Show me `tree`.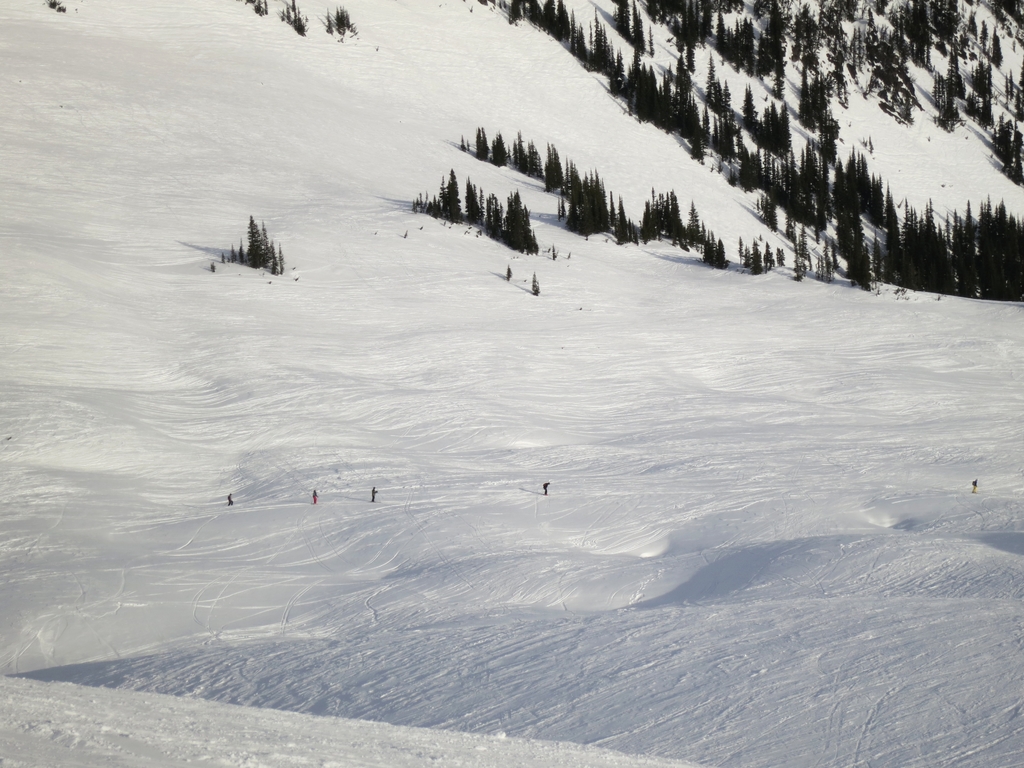
`tree` is here: {"x1": 662, "y1": 189, "x2": 691, "y2": 252}.
